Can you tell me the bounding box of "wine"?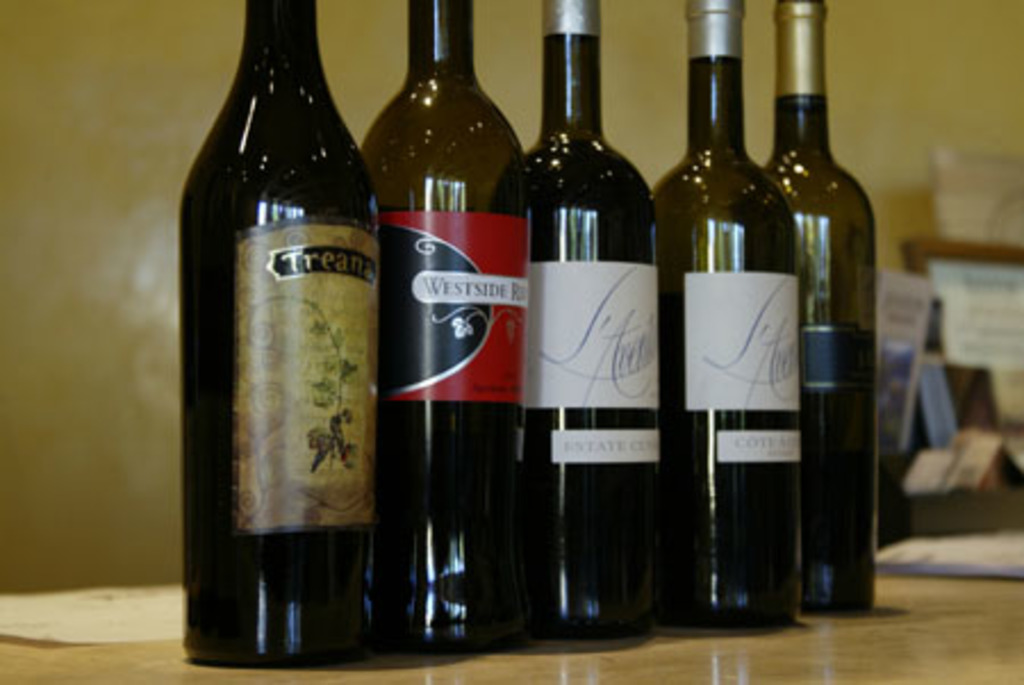
(360, 0, 537, 644).
